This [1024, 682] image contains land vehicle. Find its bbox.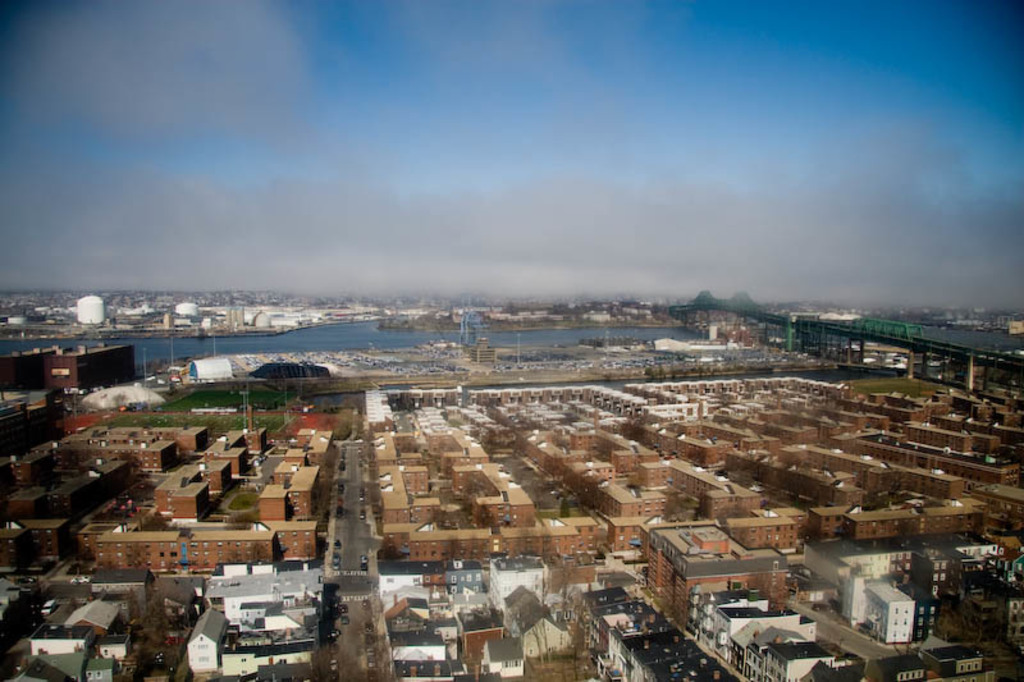
crop(337, 480, 347, 495).
